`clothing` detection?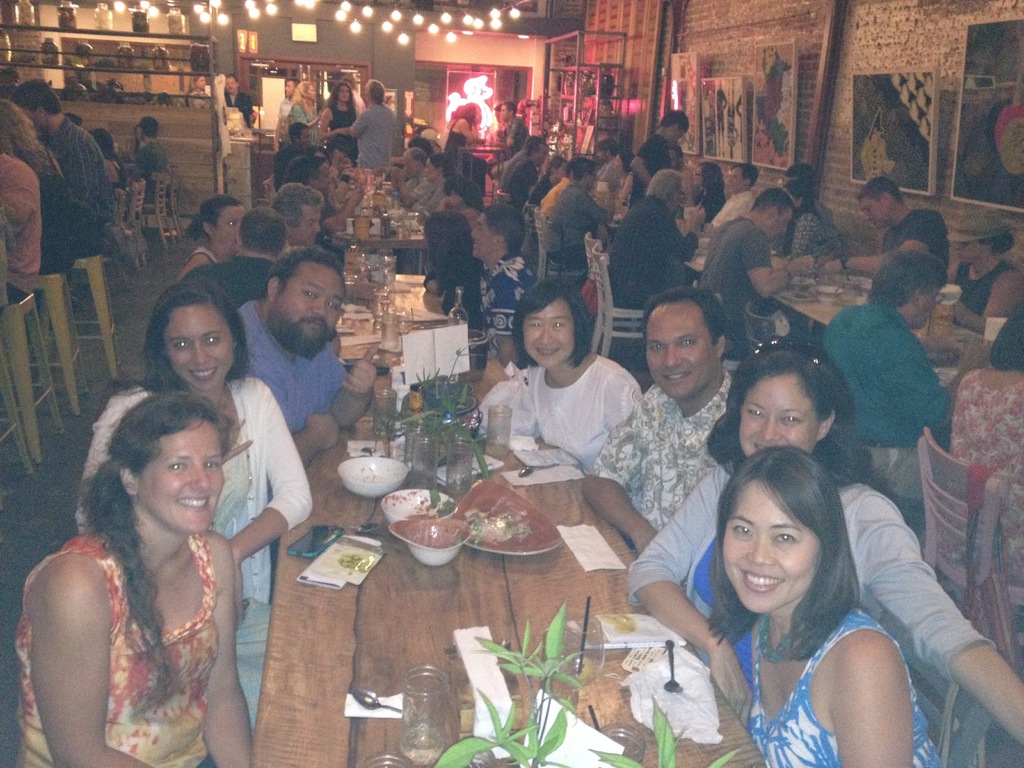
x1=588 y1=367 x2=734 y2=529
